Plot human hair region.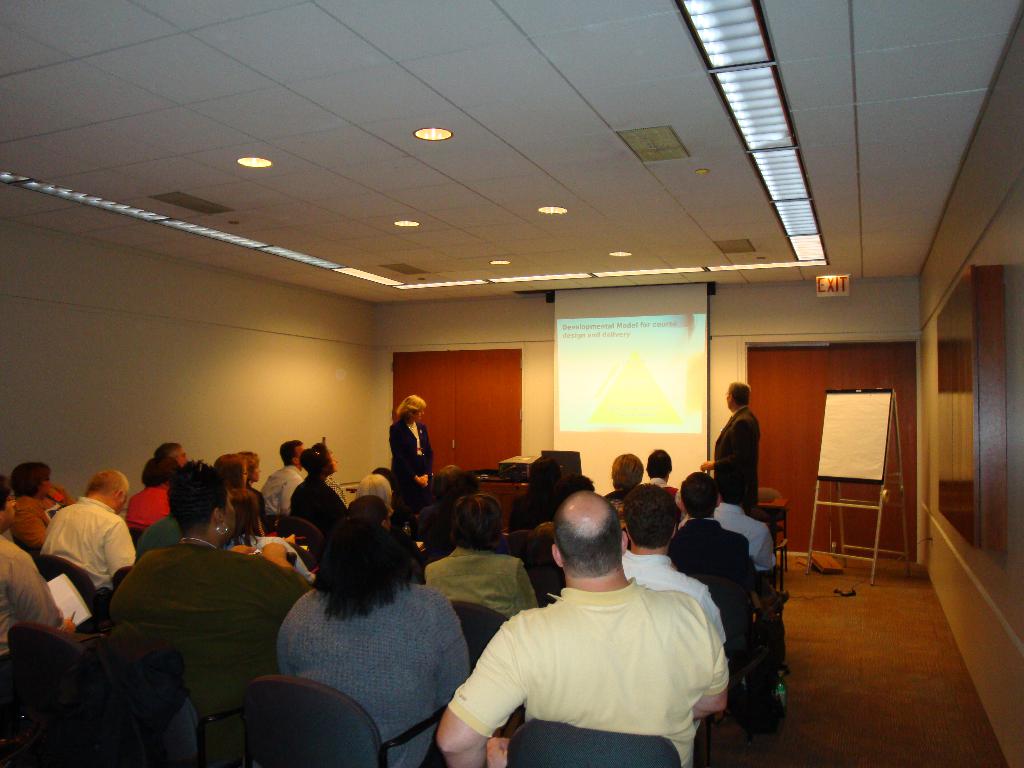
Plotted at rect(353, 474, 390, 511).
